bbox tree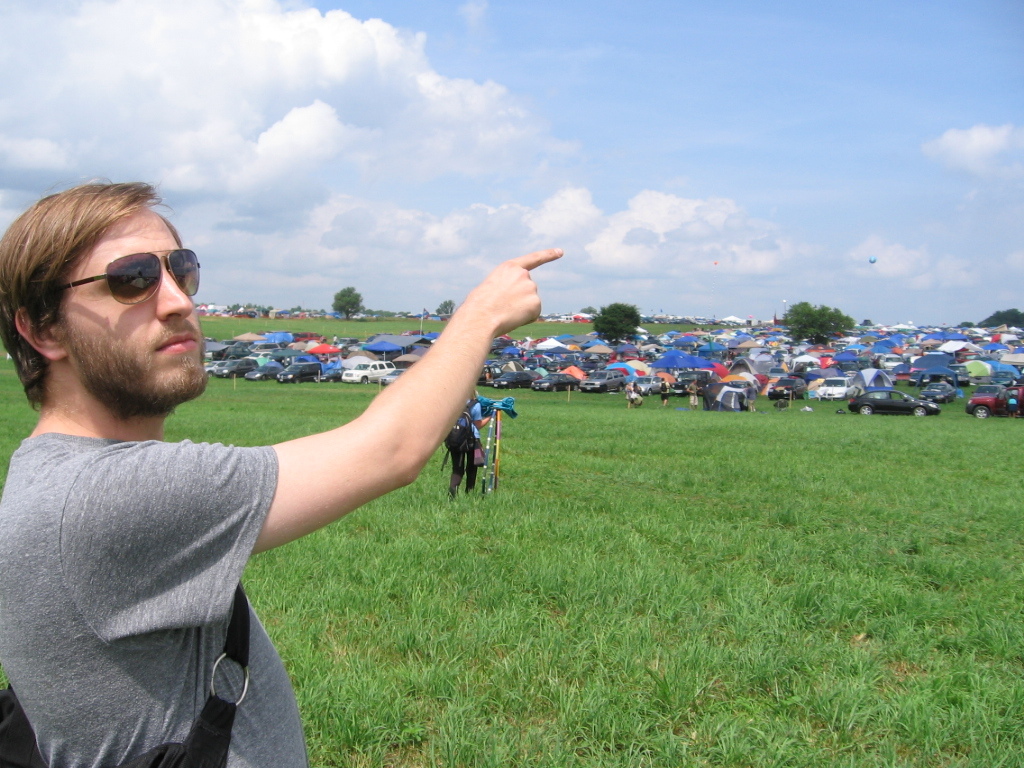
[x1=587, y1=299, x2=641, y2=344]
